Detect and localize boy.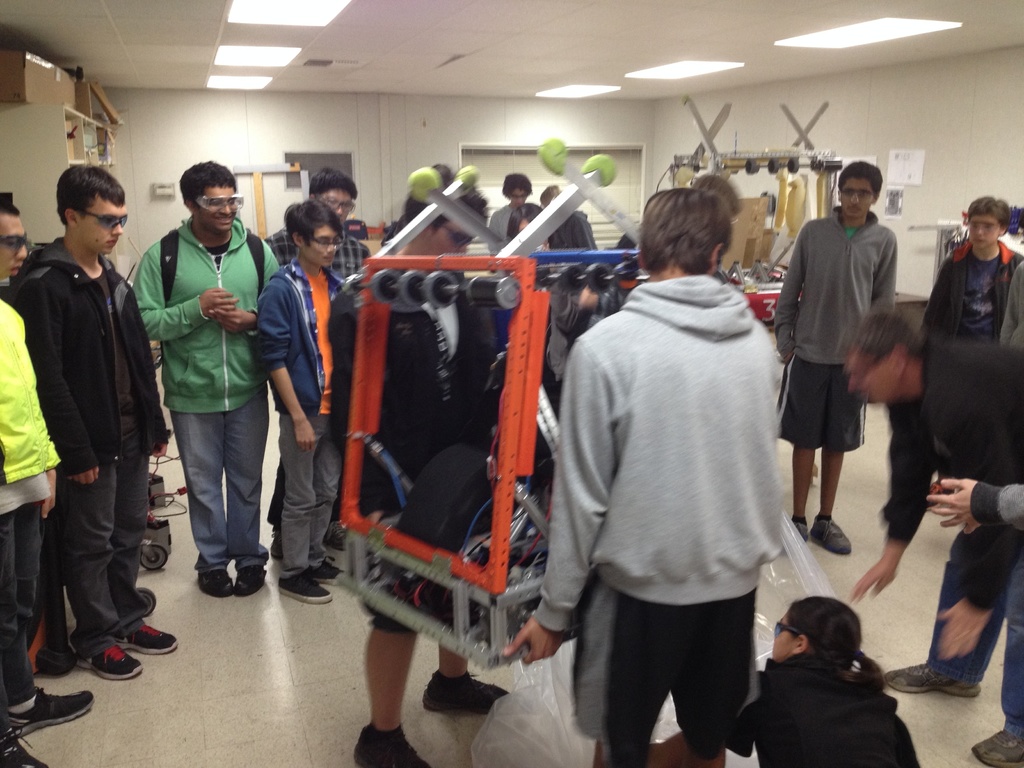
Localized at 255, 198, 371, 605.
